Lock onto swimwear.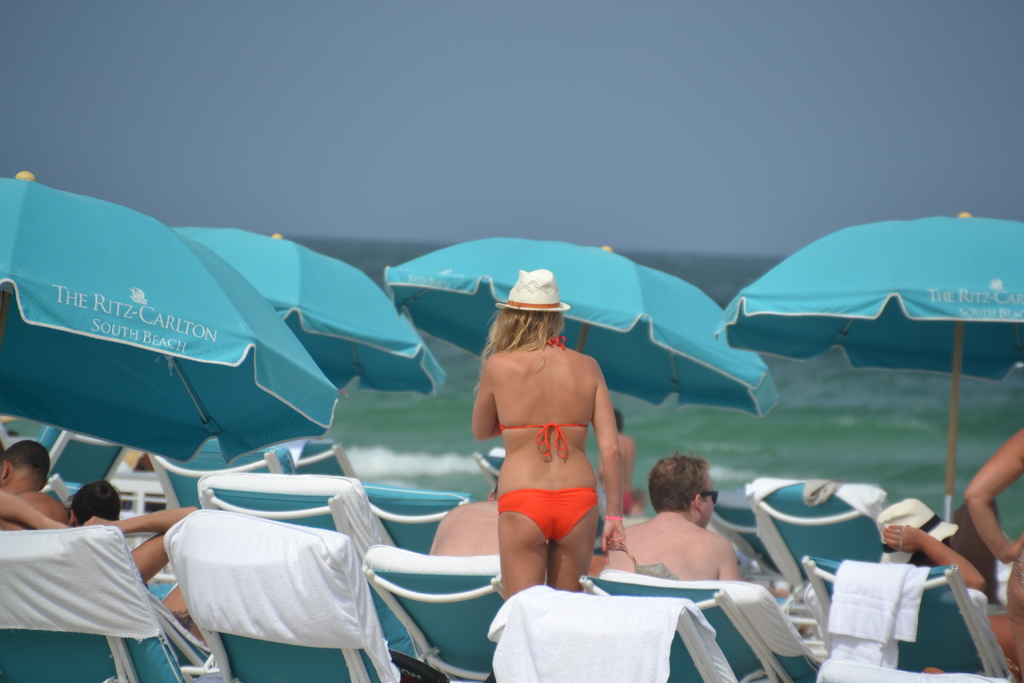
Locked: {"x1": 499, "y1": 488, "x2": 598, "y2": 546}.
